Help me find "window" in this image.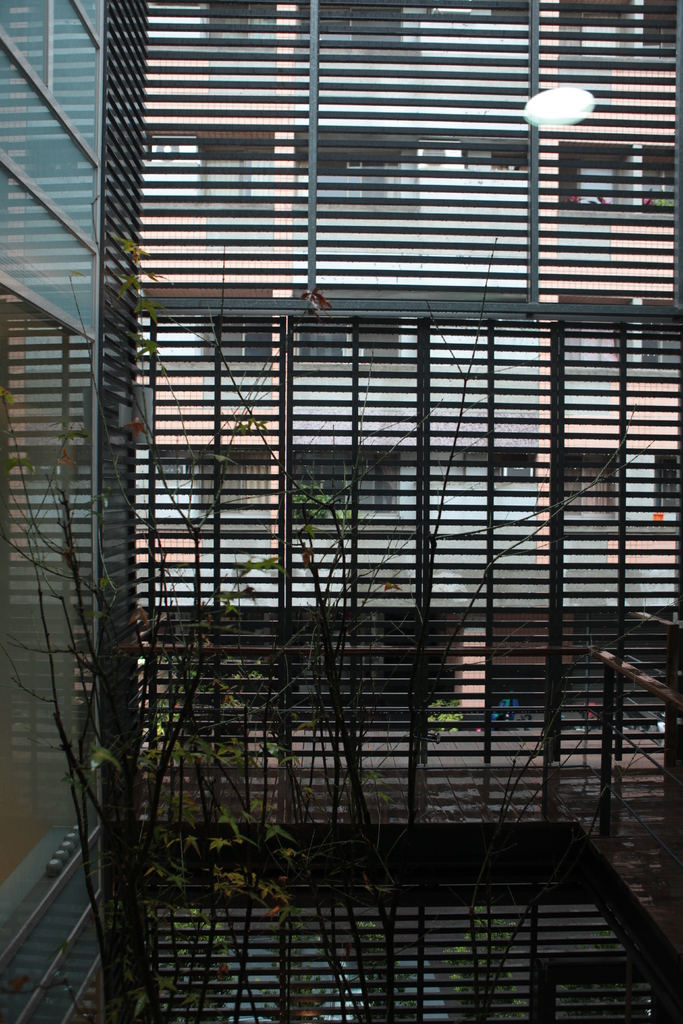
Found it: left=195, top=140, right=276, bottom=203.
